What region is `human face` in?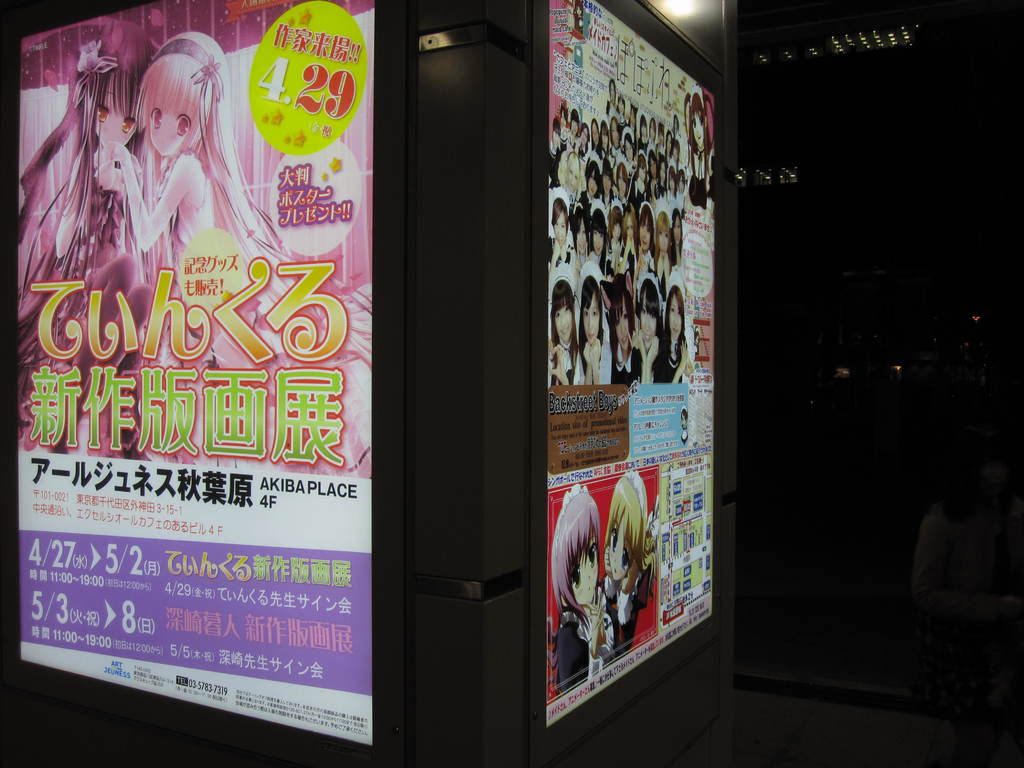
x1=668 y1=137 x2=669 y2=145.
